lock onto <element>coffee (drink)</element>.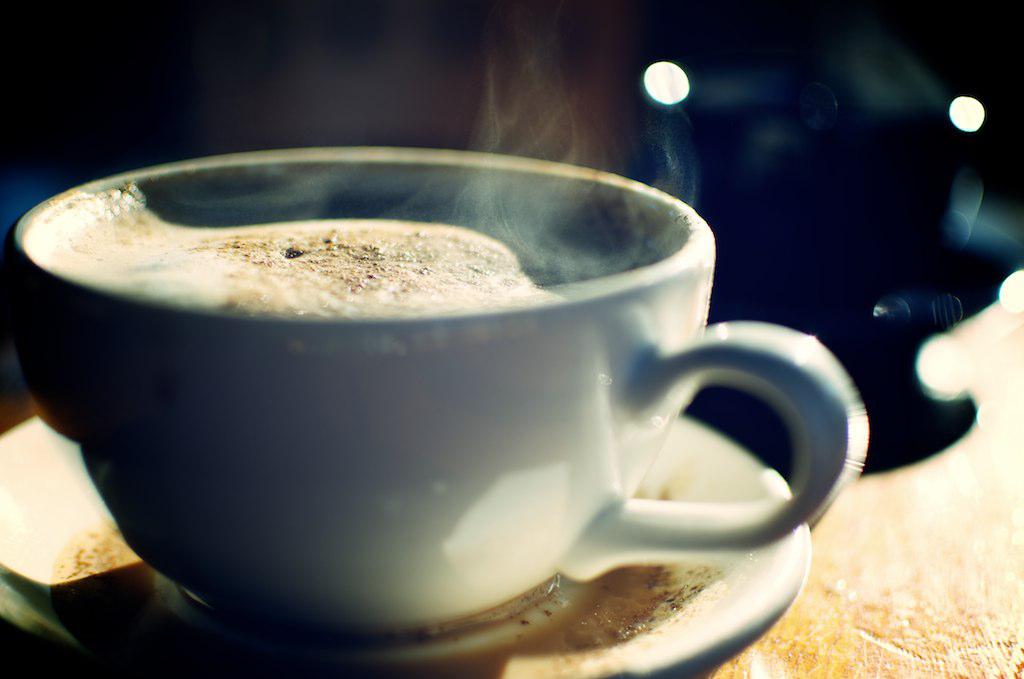
Locked: bbox(21, 186, 683, 326).
